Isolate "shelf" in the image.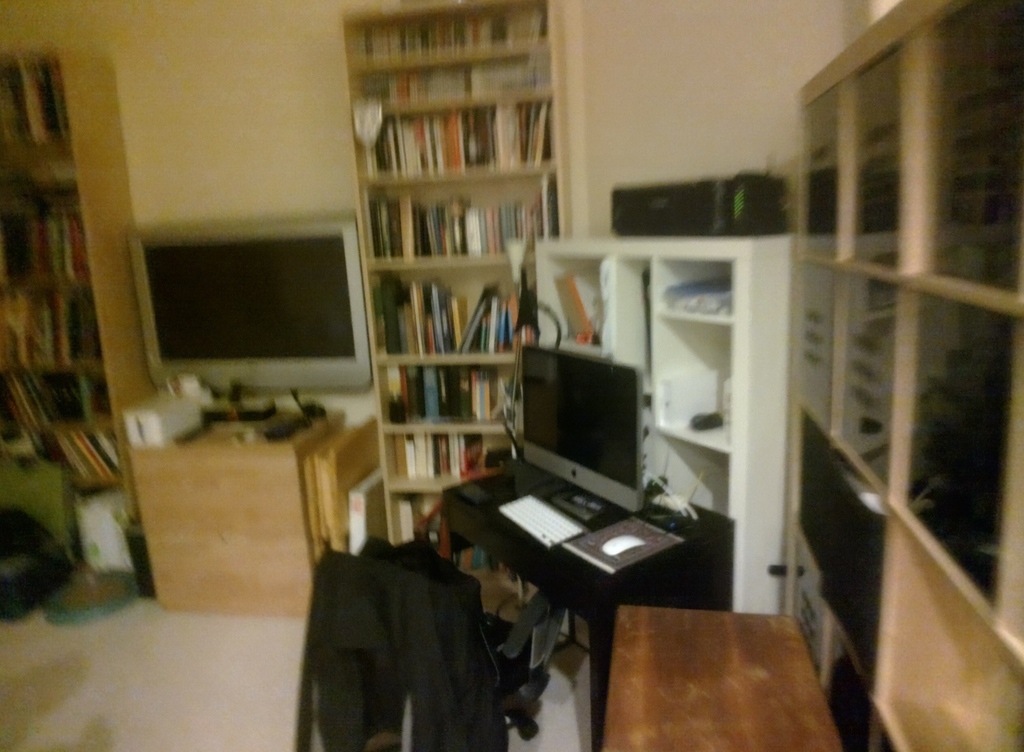
Isolated region: box(0, 52, 70, 158).
